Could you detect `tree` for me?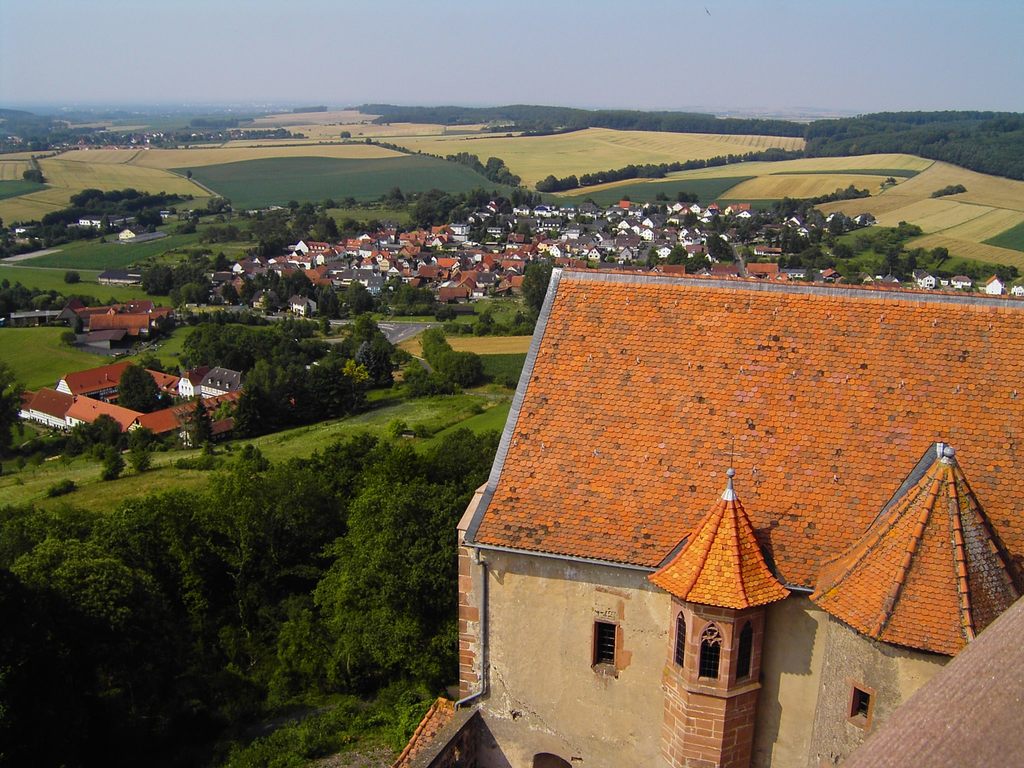
Detection result: bbox=[115, 365, 176, 413].
